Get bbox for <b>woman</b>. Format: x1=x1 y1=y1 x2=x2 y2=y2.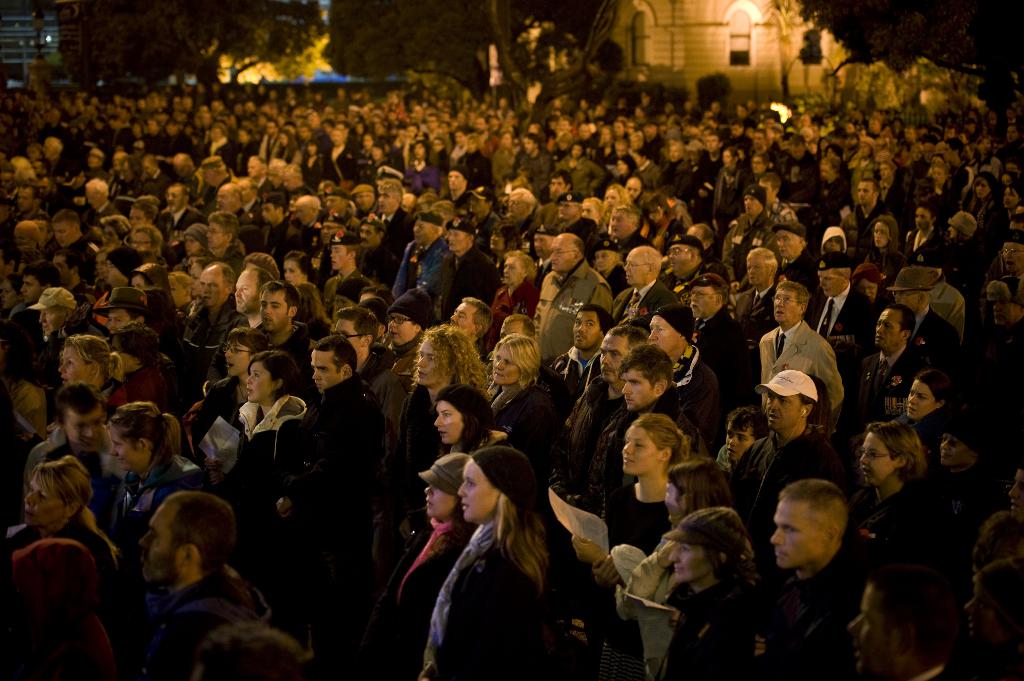
x1=1 y1=461 x2=136 y2=582.
